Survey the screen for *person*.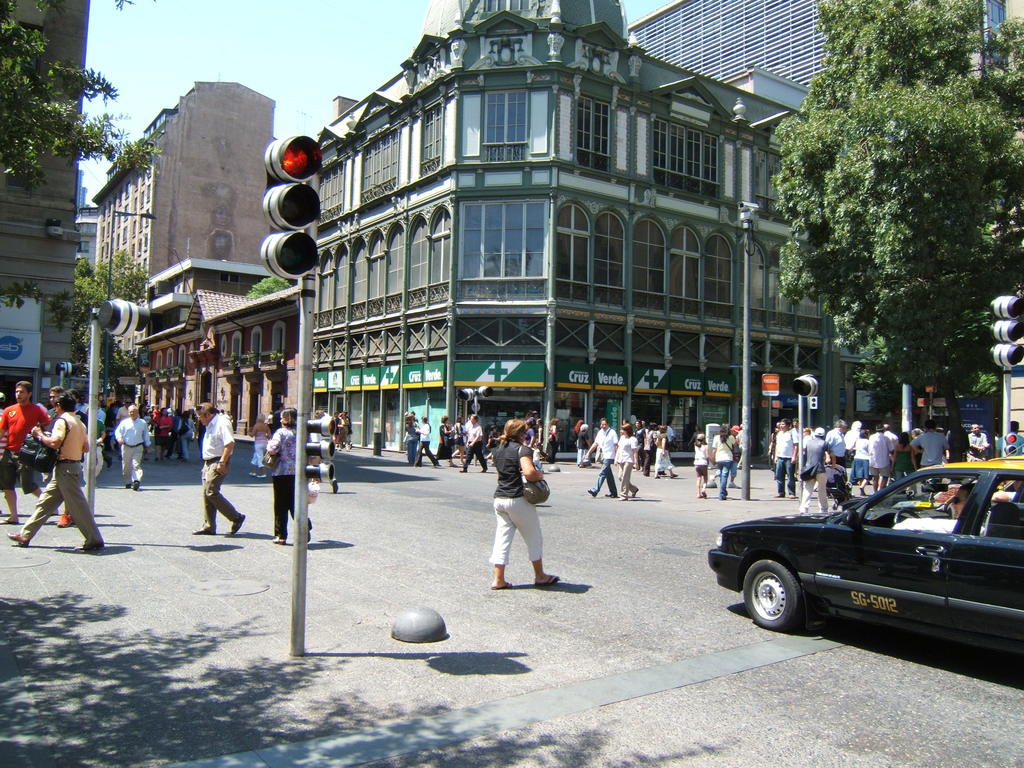
Survey found: BBox(616, 425, 639, 498).
